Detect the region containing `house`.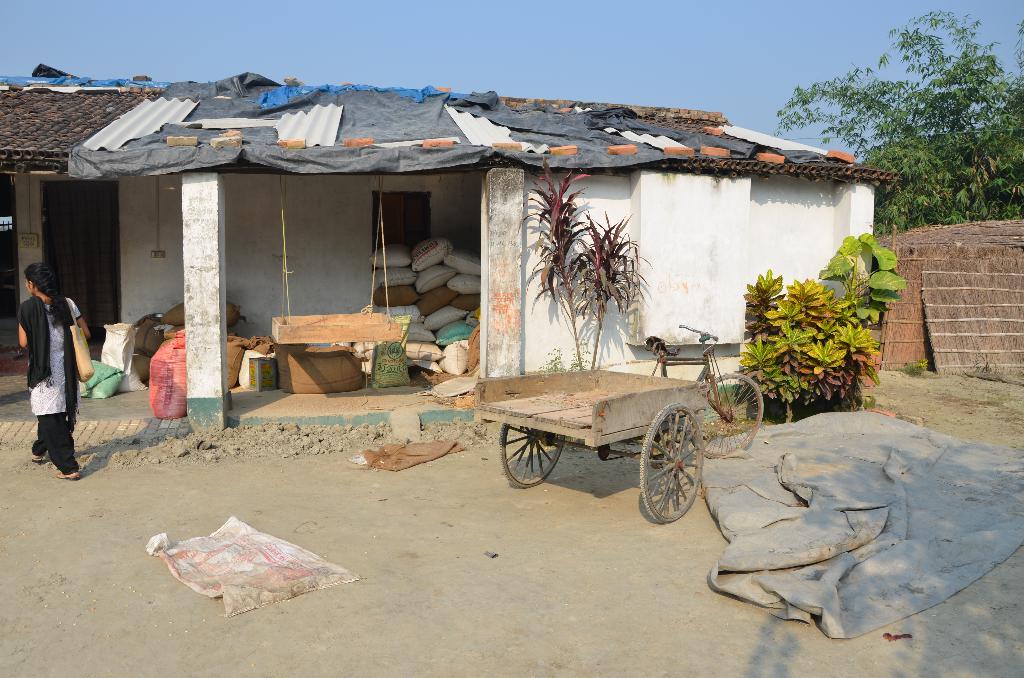
select_region(0, 58, 900, 439).
